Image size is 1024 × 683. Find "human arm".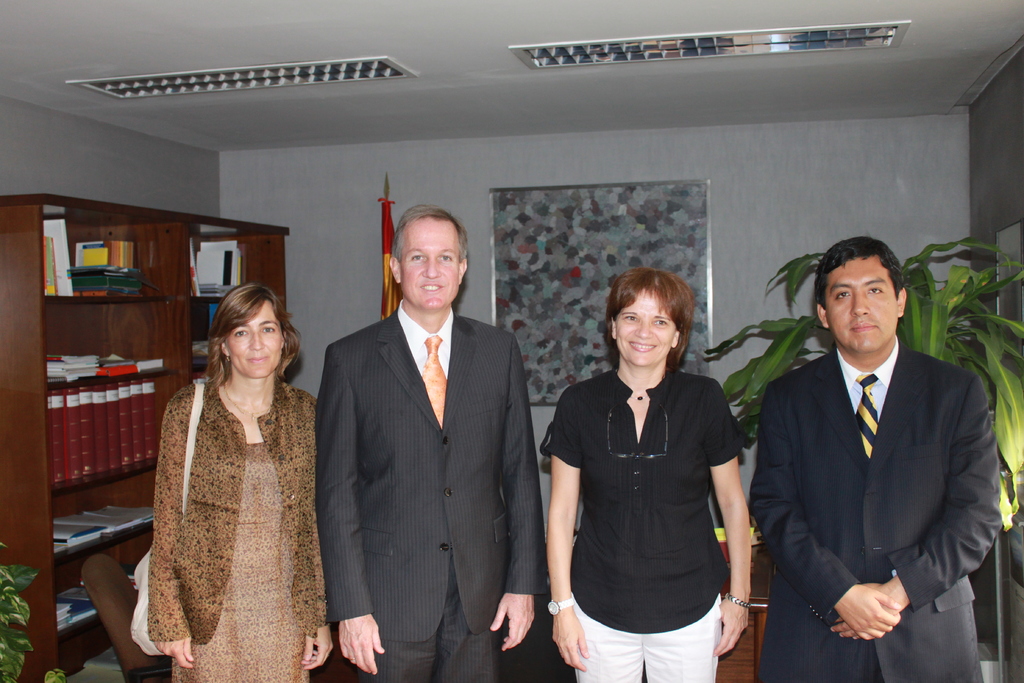
<box>485,336,545,652</box>.
